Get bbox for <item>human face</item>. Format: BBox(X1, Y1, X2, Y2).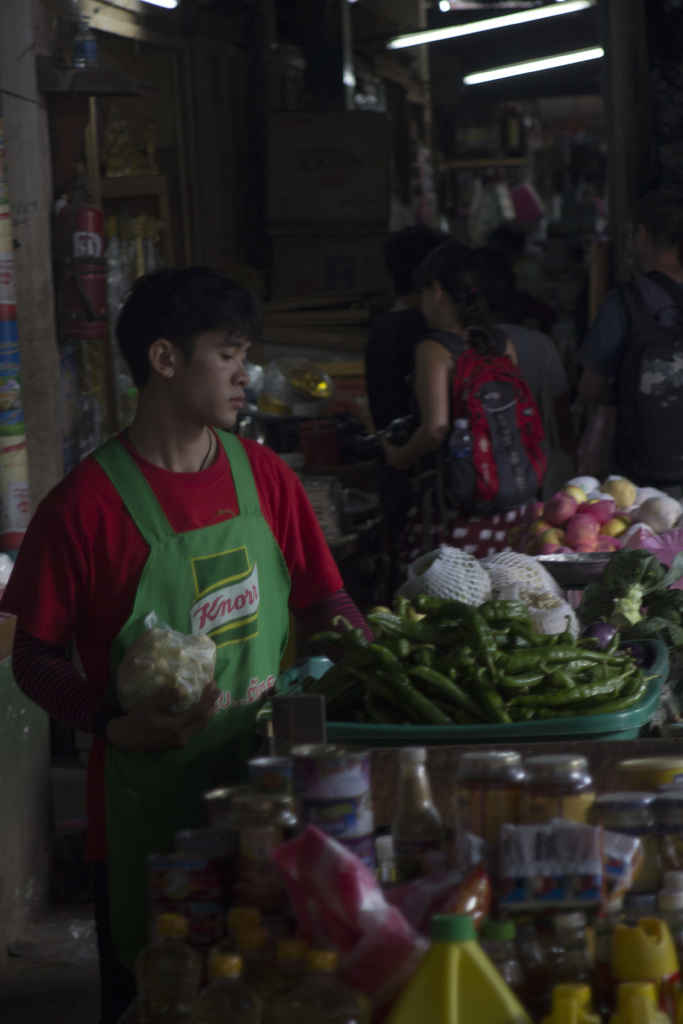
BBox(169, 333, 254, 435).
